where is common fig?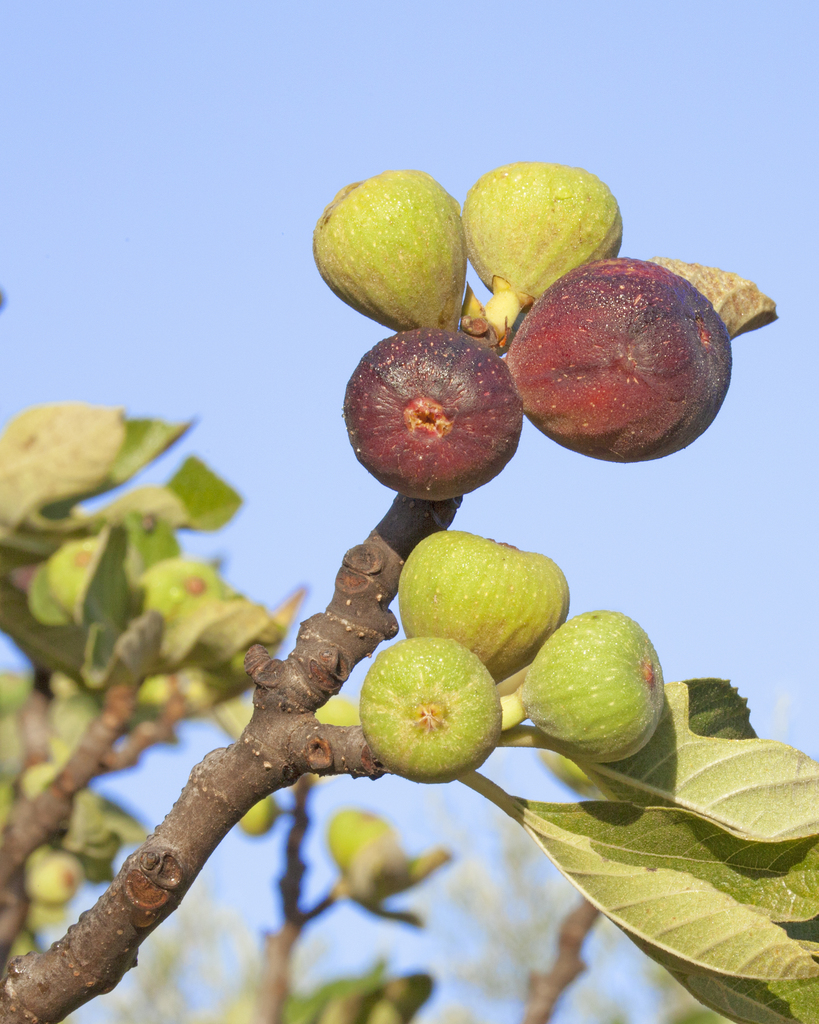
box(22, 843, 79, 907).
